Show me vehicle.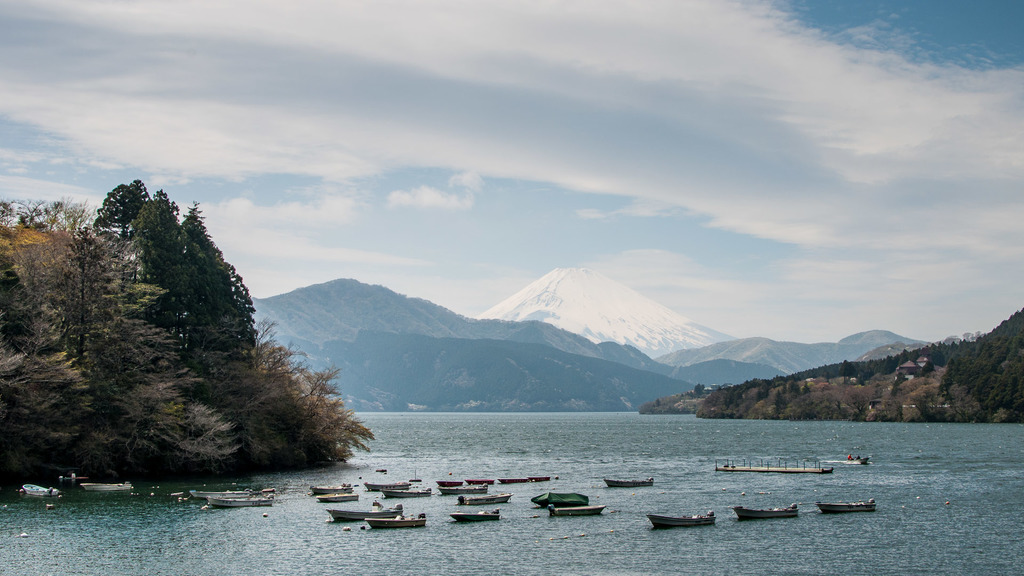
vehicle is here: [381,488,432,497].
